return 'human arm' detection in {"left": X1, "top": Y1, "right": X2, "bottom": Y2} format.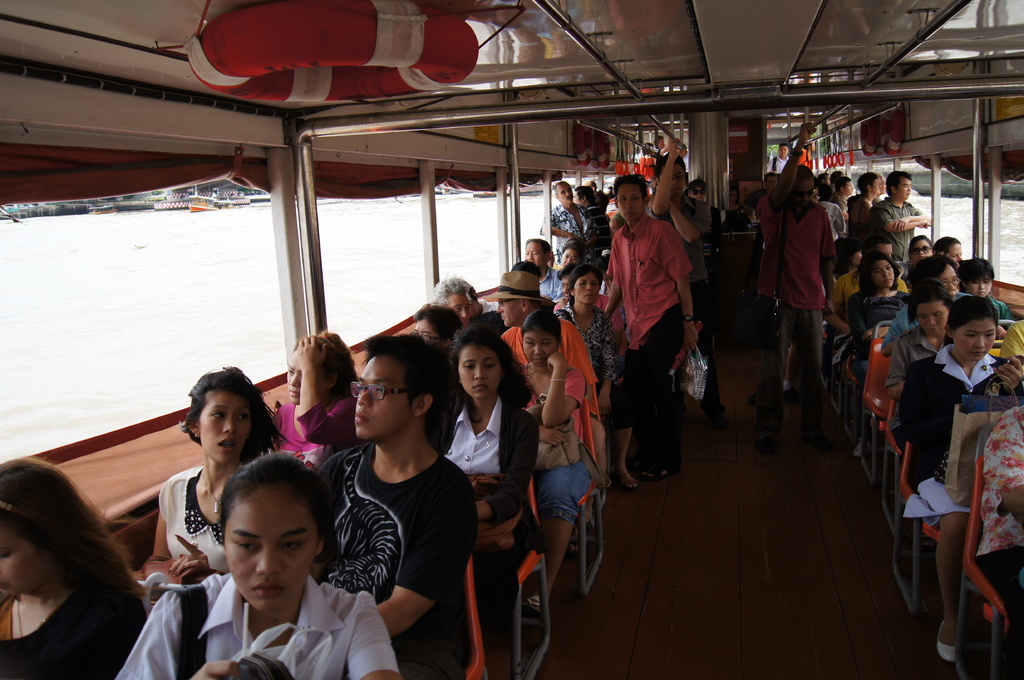
{"left": 541, "top": 358, "right": 591, "bottom": 429}.
